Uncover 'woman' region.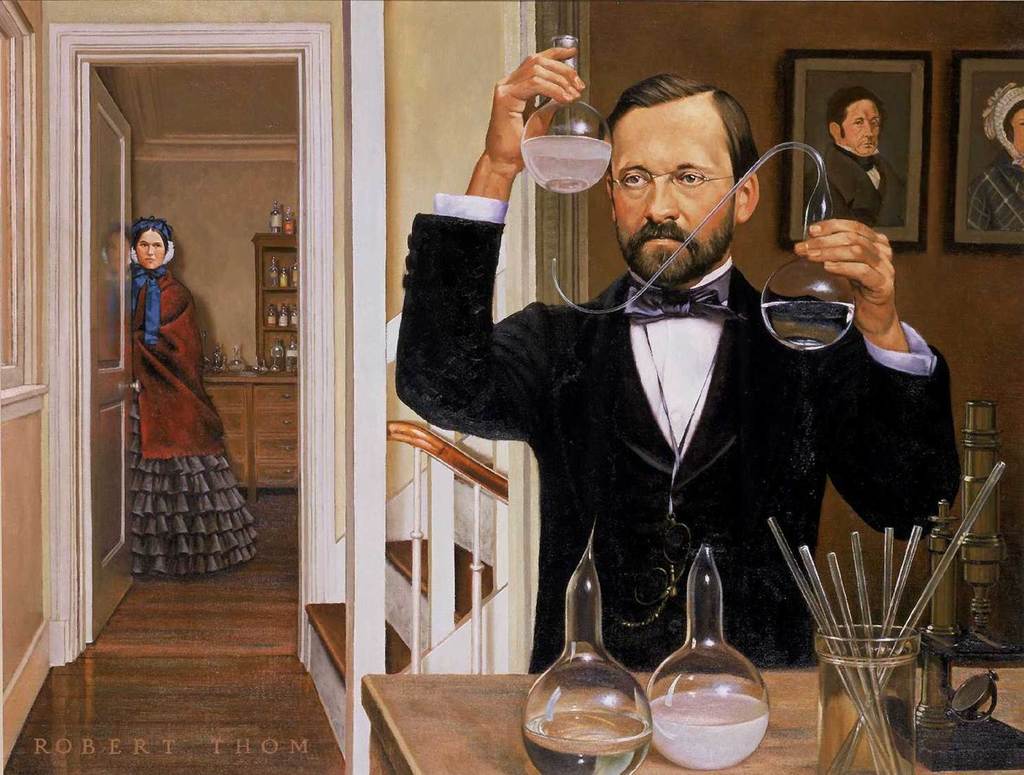
Uncovered: bbox=[107, 184, 240, 579].
